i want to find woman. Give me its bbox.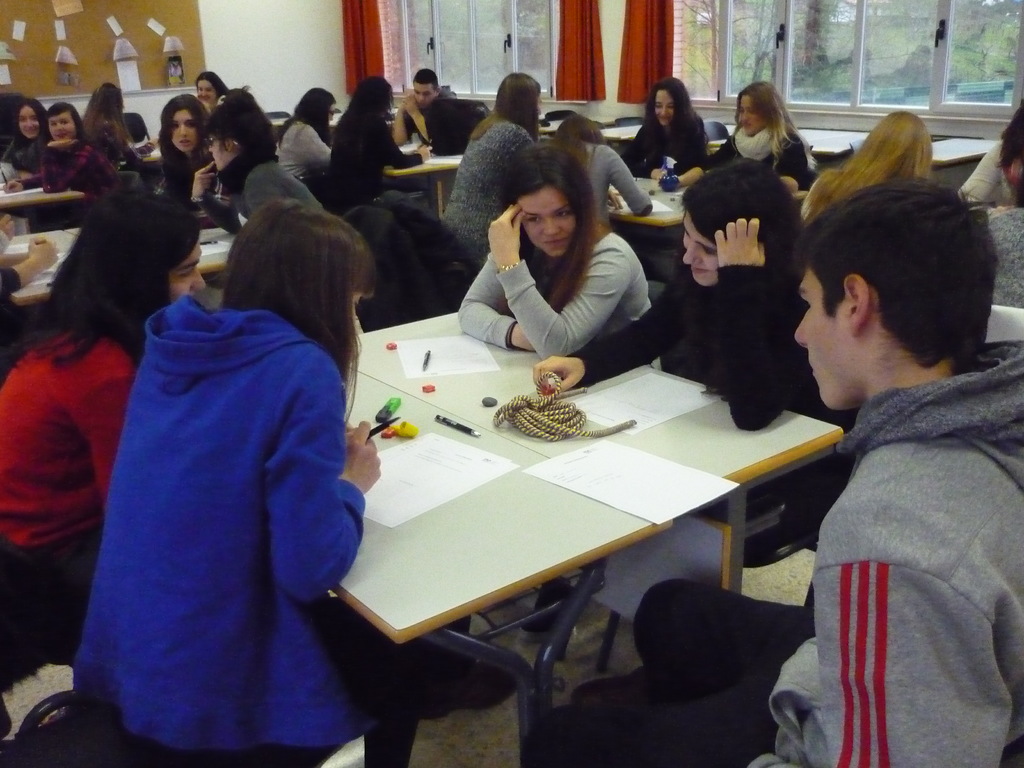
0 91 50 176.
